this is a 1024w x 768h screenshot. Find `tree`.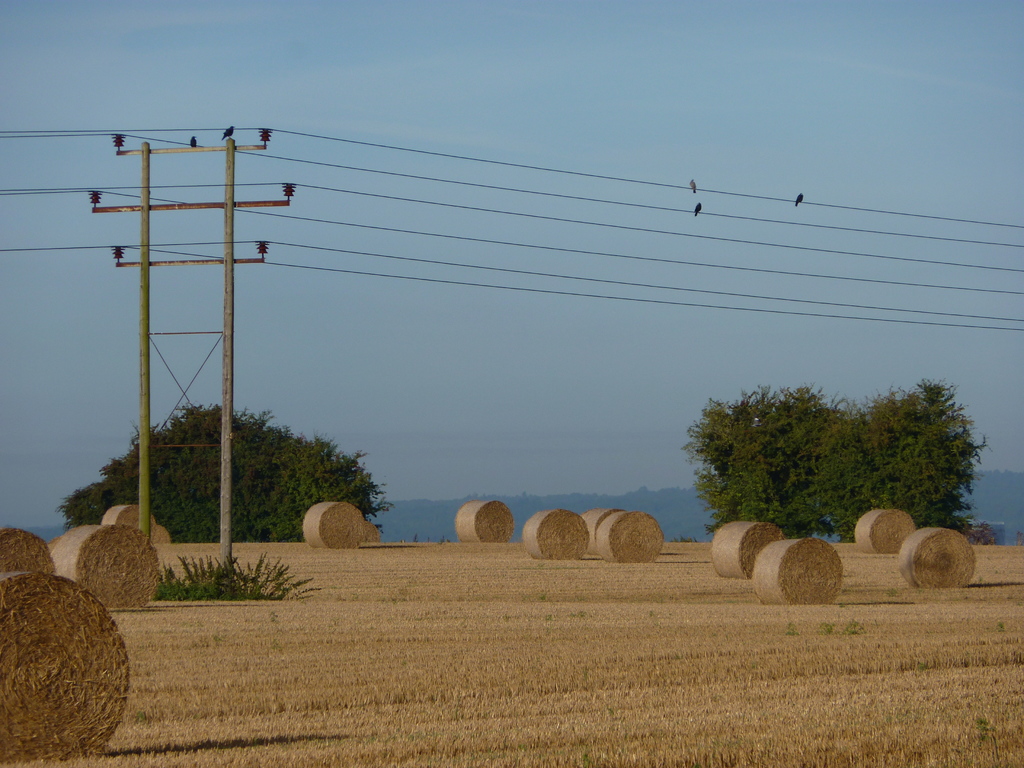
Bounding box: [55, 403, 394, 552].
